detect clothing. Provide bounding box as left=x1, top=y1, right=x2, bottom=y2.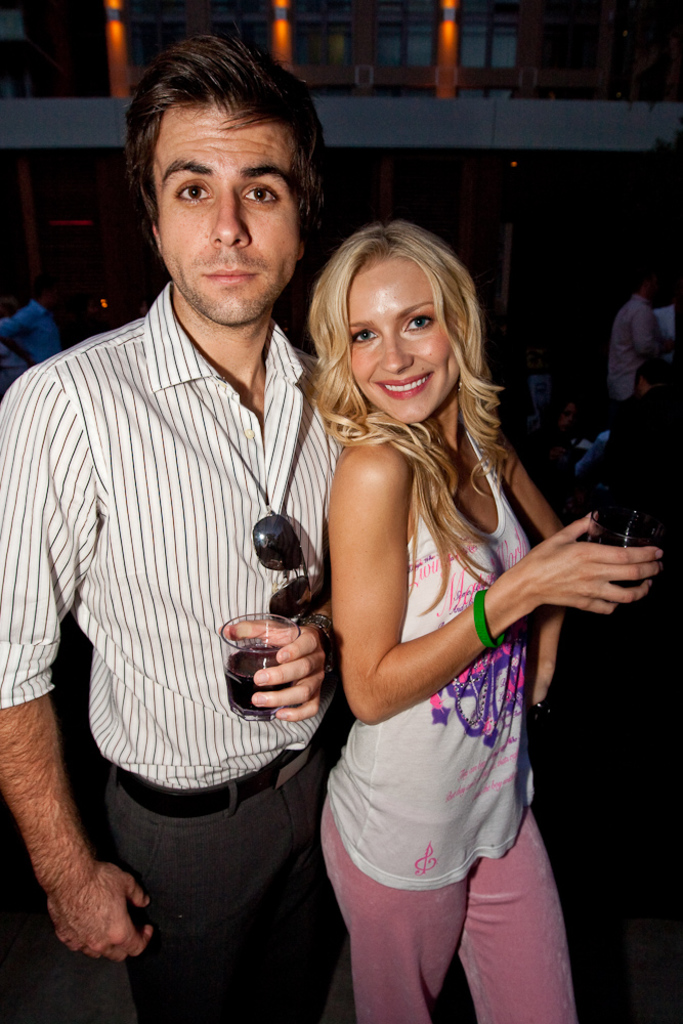
left=304, top=406, right=584, bottom=1023.
